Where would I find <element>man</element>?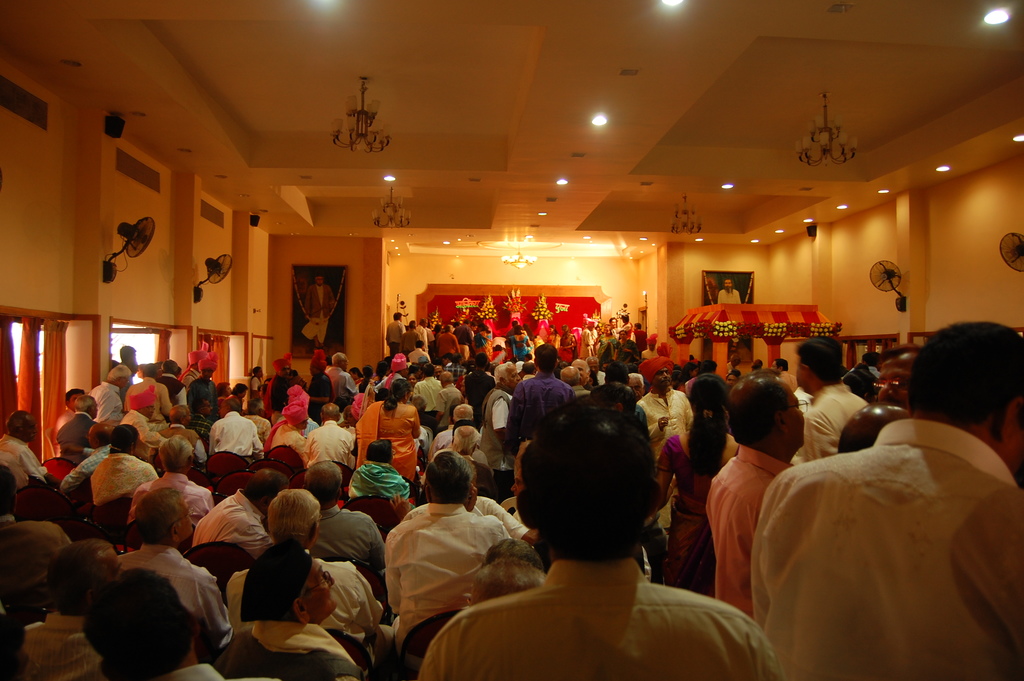
At 90:361:129:424.
